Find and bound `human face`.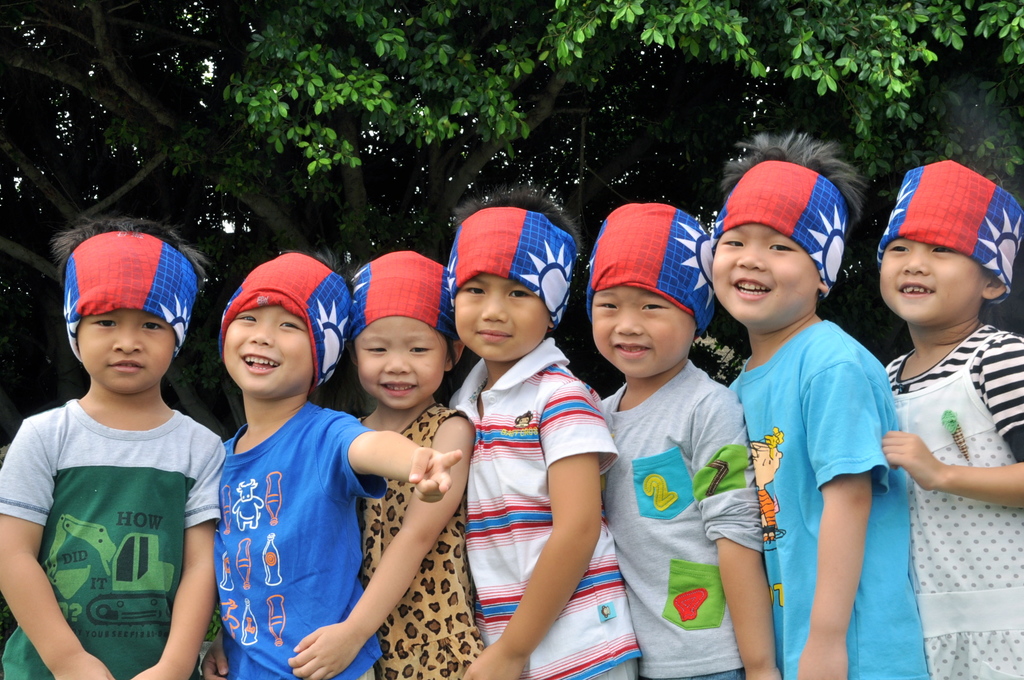
Bound: [883,238,989,325].
